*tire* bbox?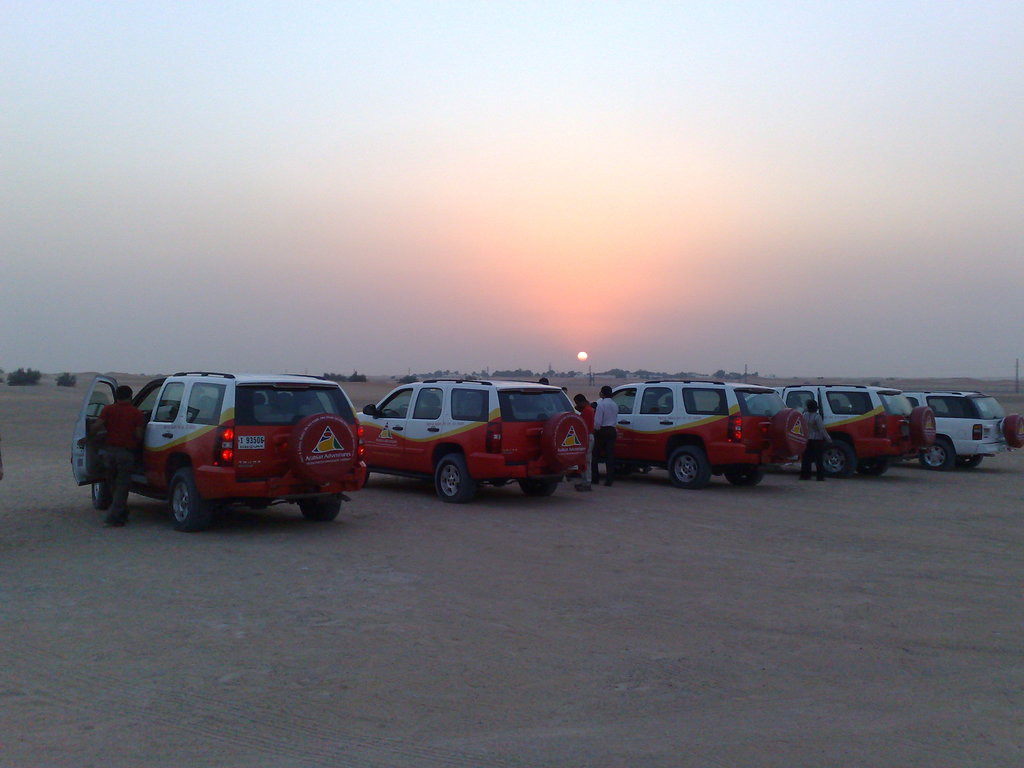
(545, 410, 597, 471)
